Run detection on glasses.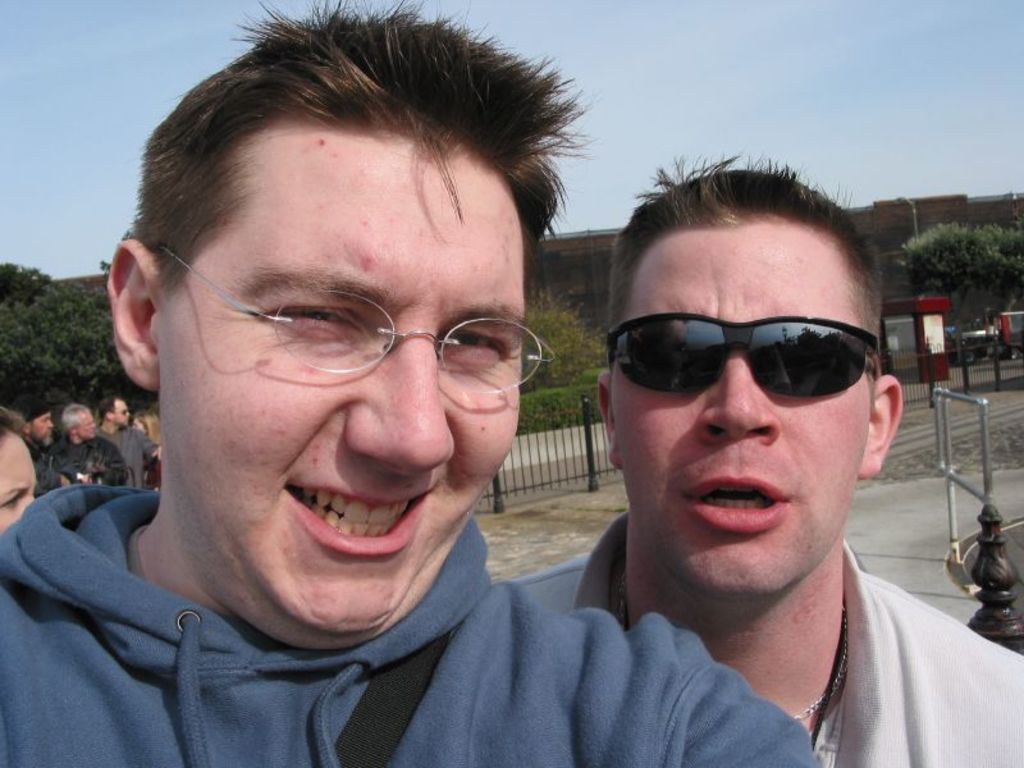
Result: 115,407,136,420.
